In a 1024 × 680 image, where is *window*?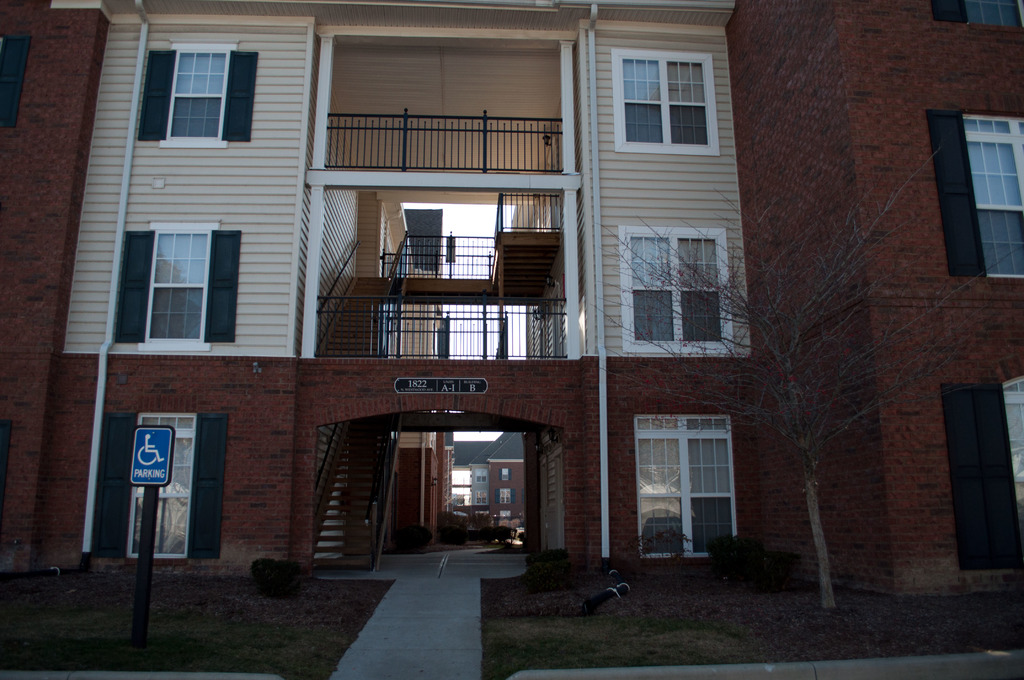
box=[607, 45, 723, 154].
